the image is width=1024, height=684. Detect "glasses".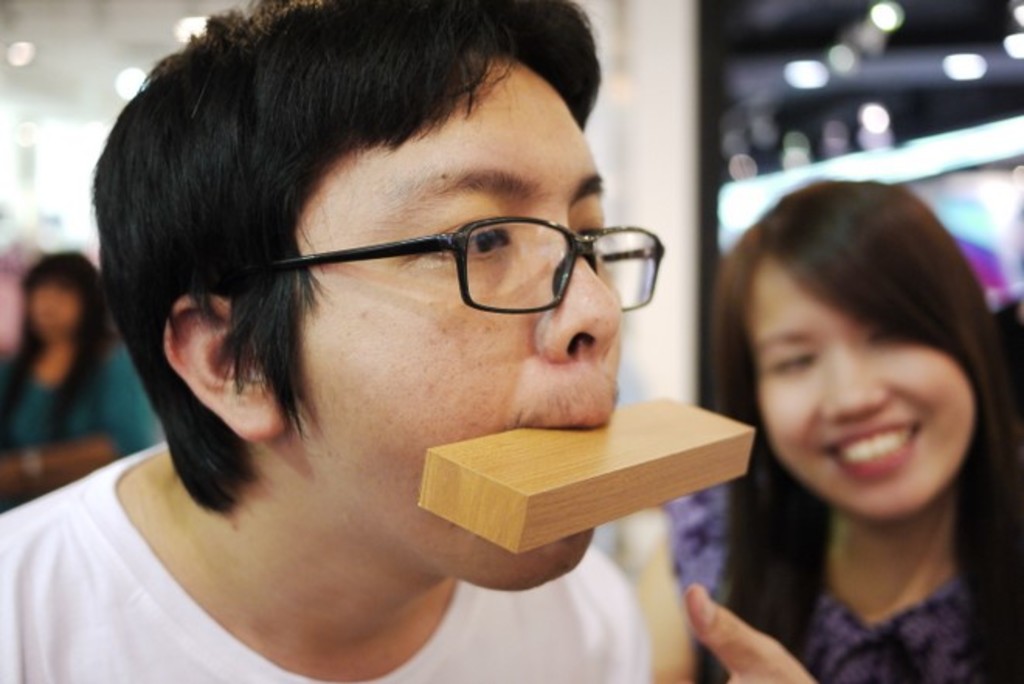
Detection: [251, 192, 675, 324].
